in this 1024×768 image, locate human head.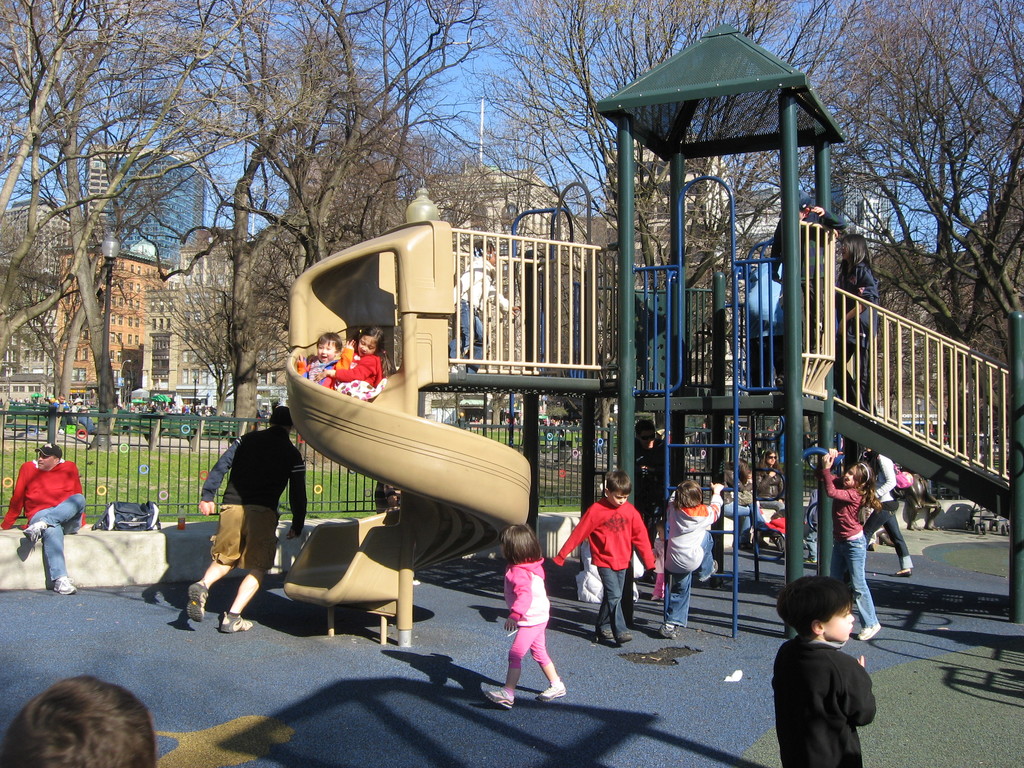
Bounding box: [left=727, top=461, right=751, bottom=483].
